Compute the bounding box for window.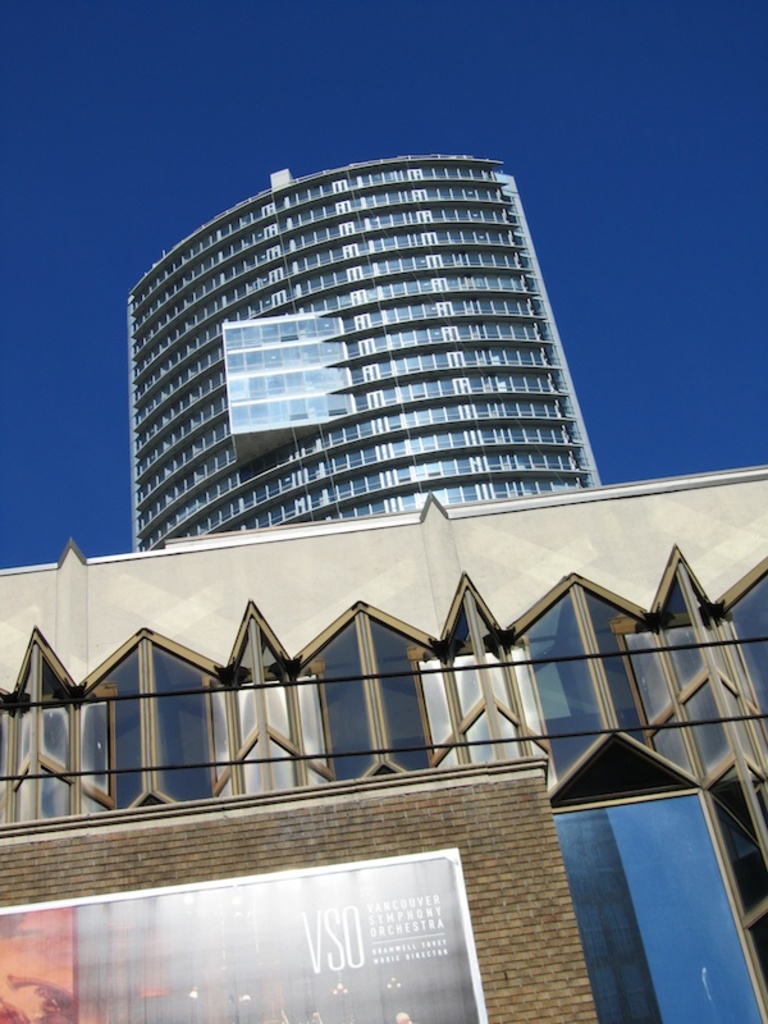
x1=716 y1=562 x2=767 y2=740.
